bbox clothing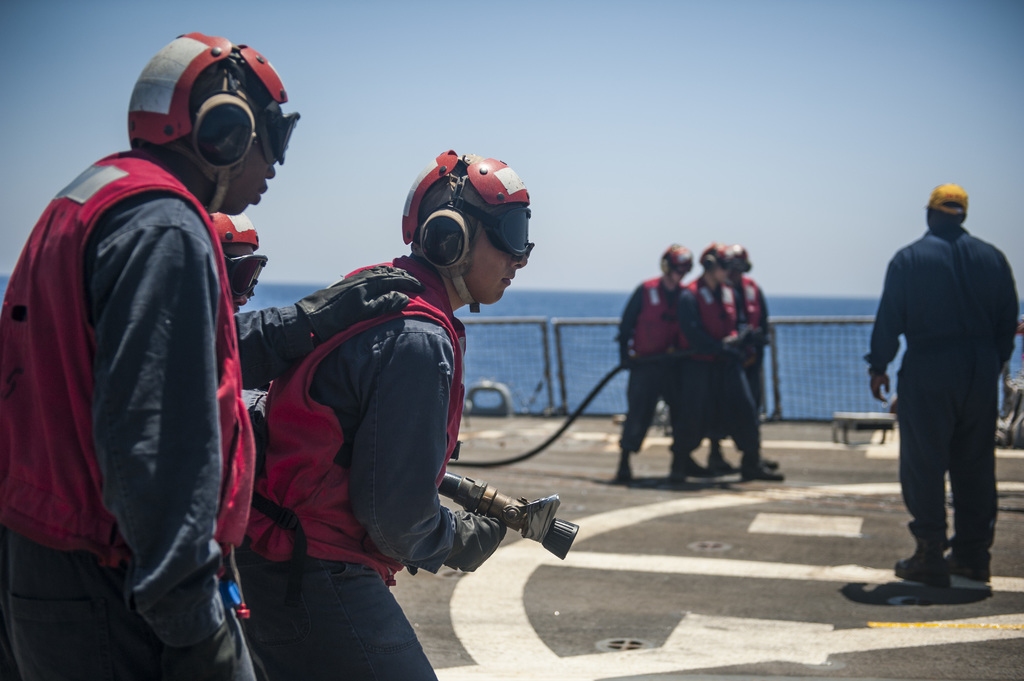
<region>0, 146, 274, 680</region>
